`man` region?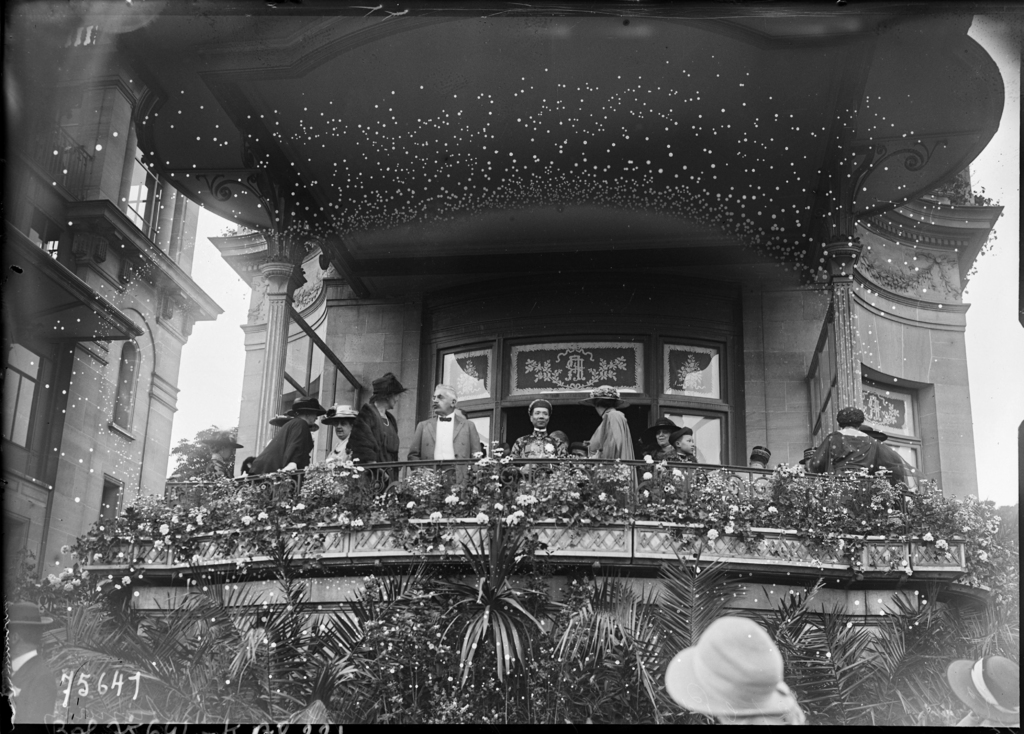
404/386/486/466
